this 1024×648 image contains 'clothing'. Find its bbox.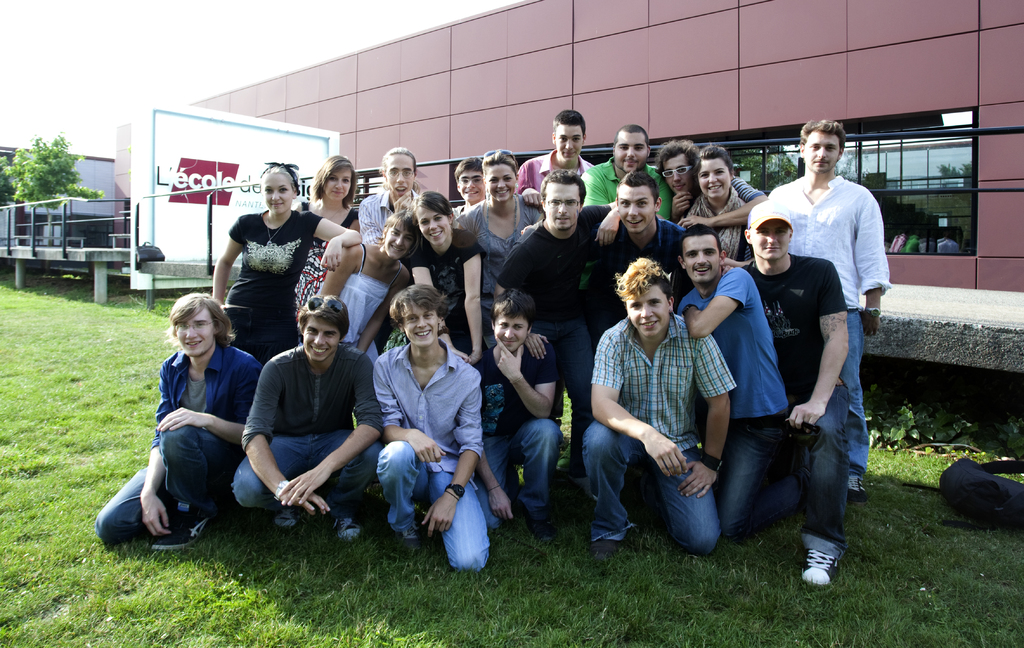
91,336,269,544.
